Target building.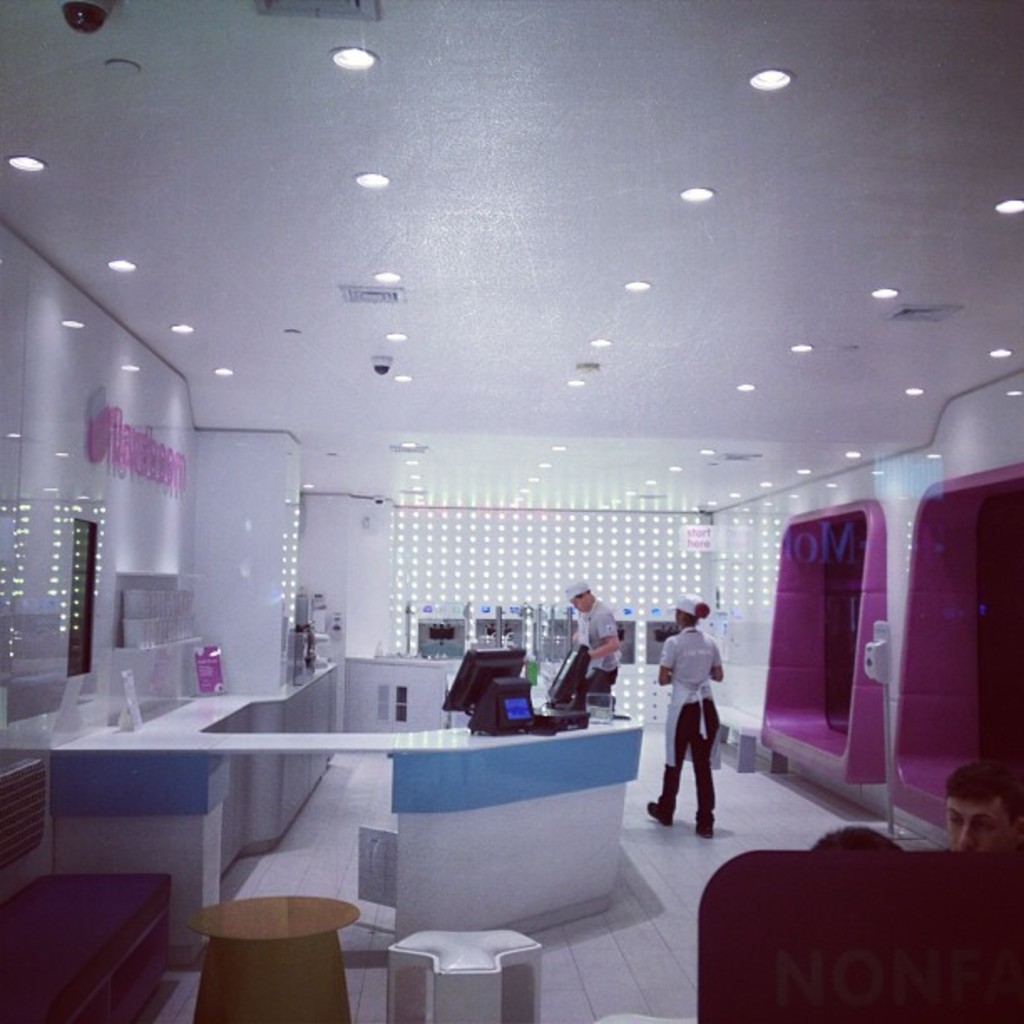
Target region: 0 0 1022 1022.
